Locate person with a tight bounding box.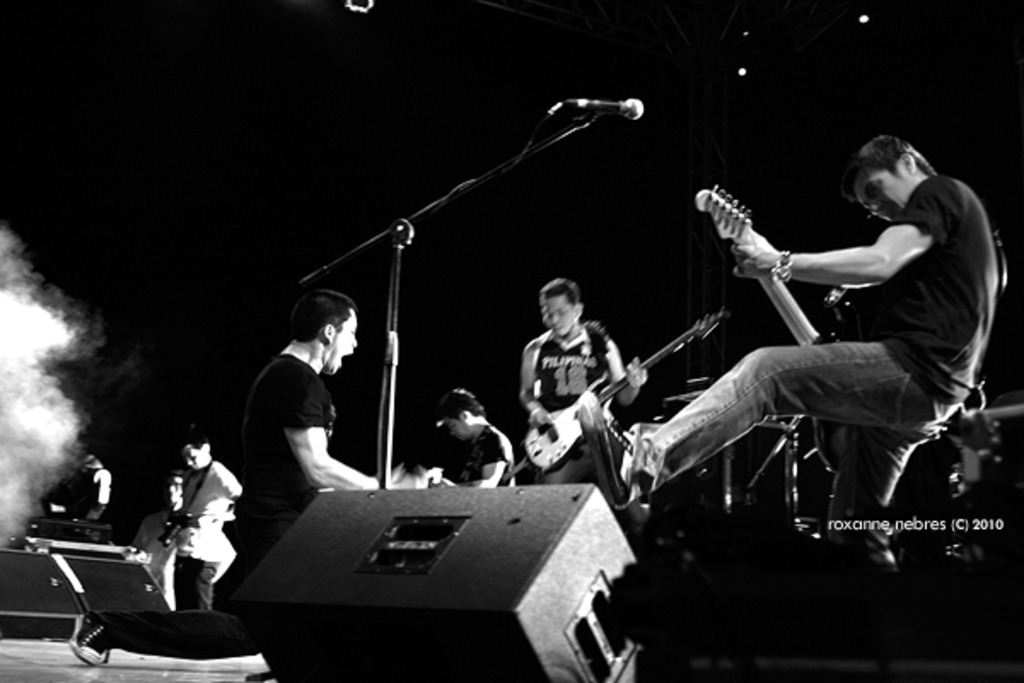
{"x1": 517, "y1": 275, "x2": 654, "y2": 487}.
